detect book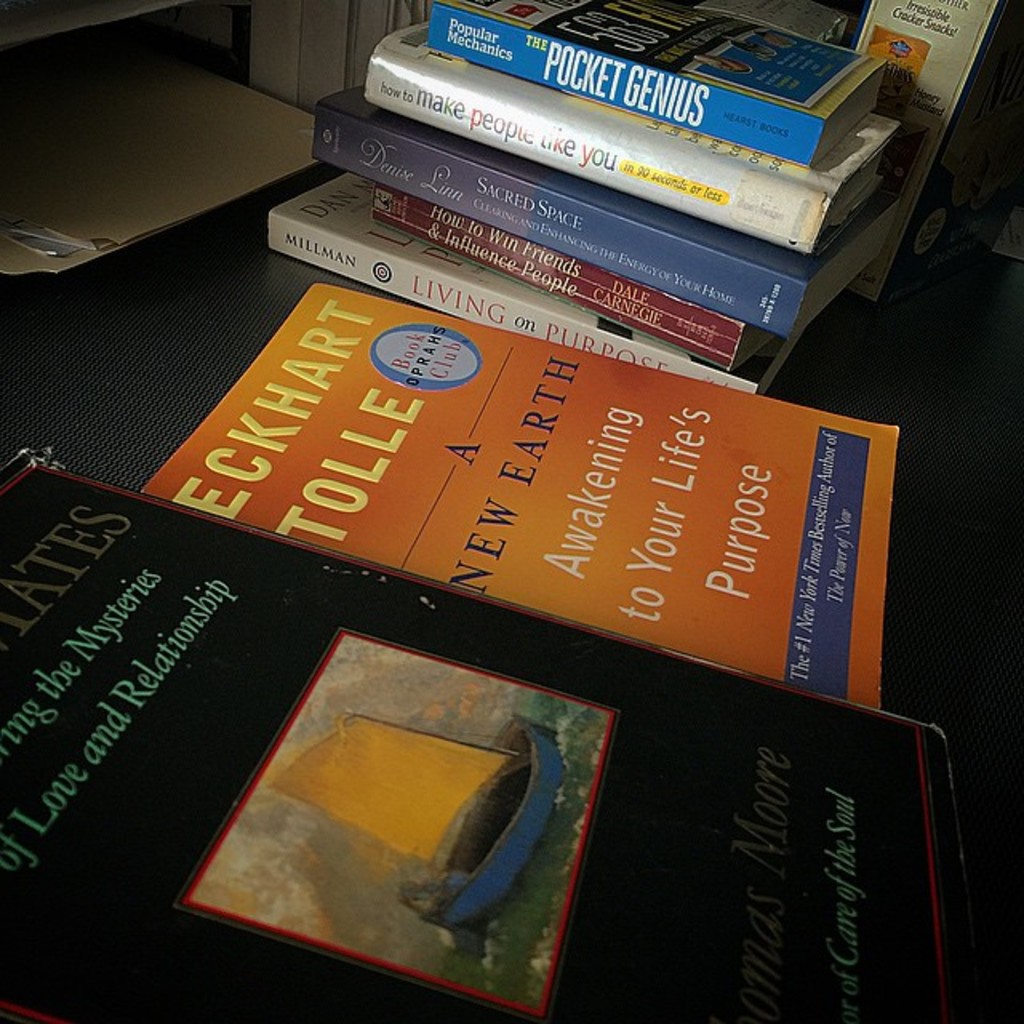
133, 278, 914, 706
